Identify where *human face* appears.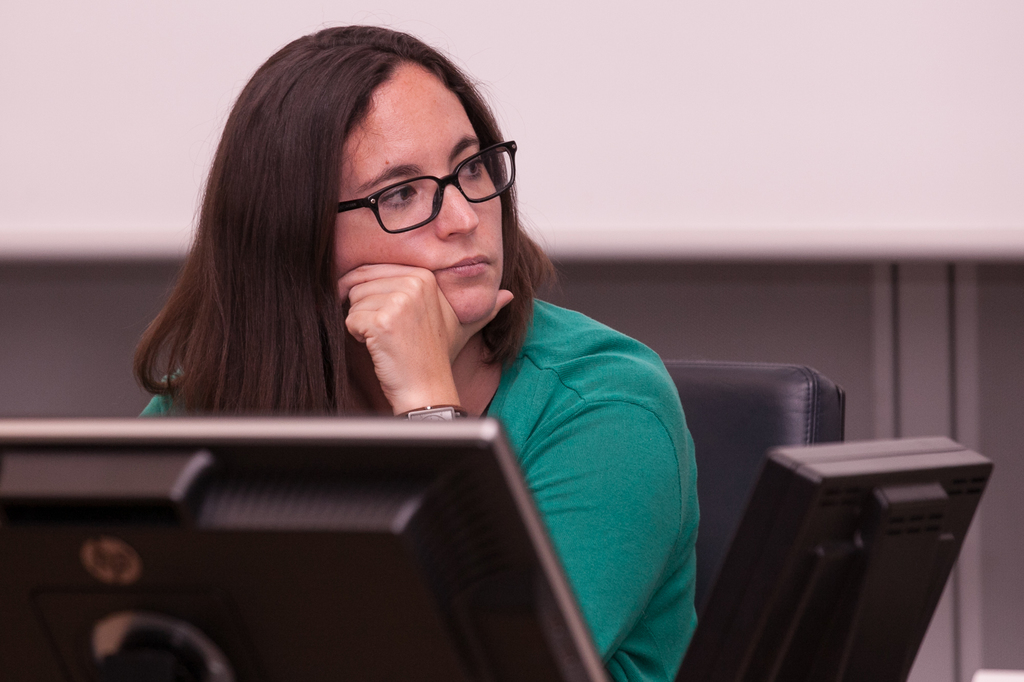
Appears at x1=294 y1=73 x2=516 y2=329.
